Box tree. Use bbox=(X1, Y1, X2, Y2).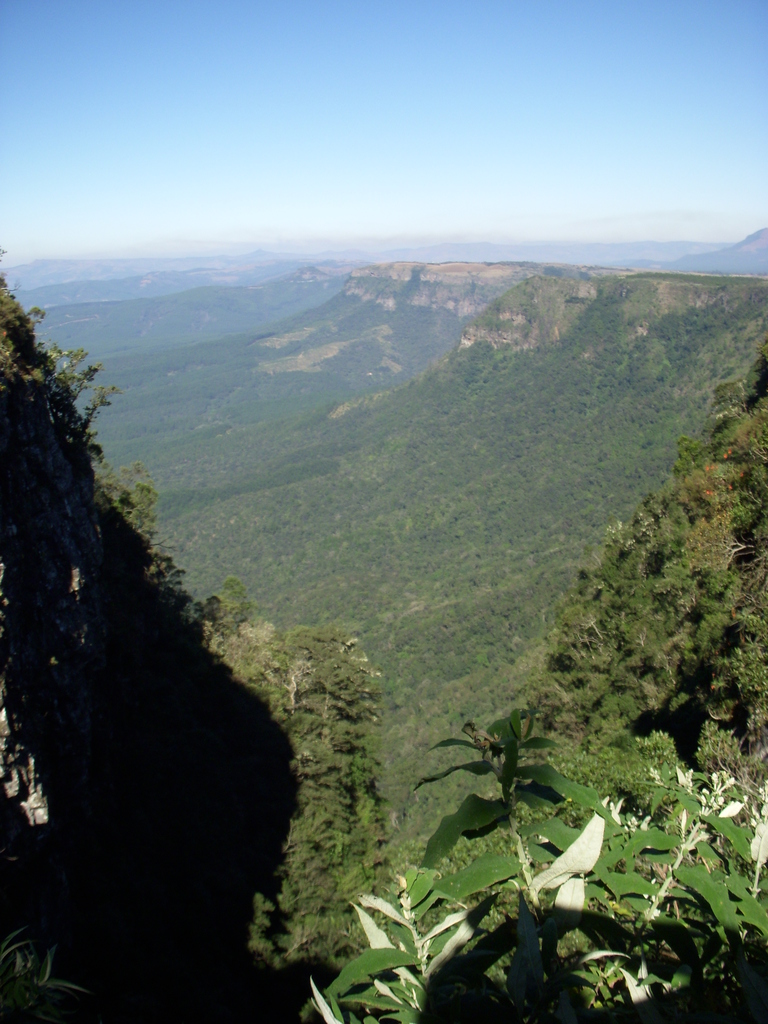
bbox=(292, 721, 767, 1023).
